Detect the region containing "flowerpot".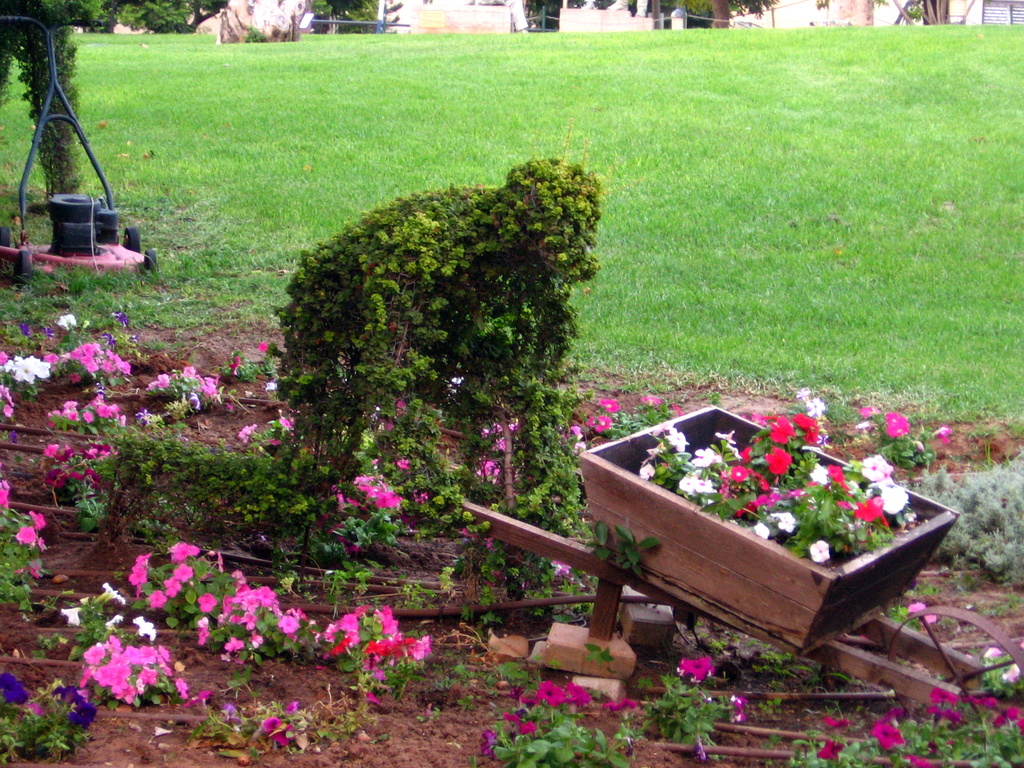
[left=553, top=417, right=968, bottom=664].
